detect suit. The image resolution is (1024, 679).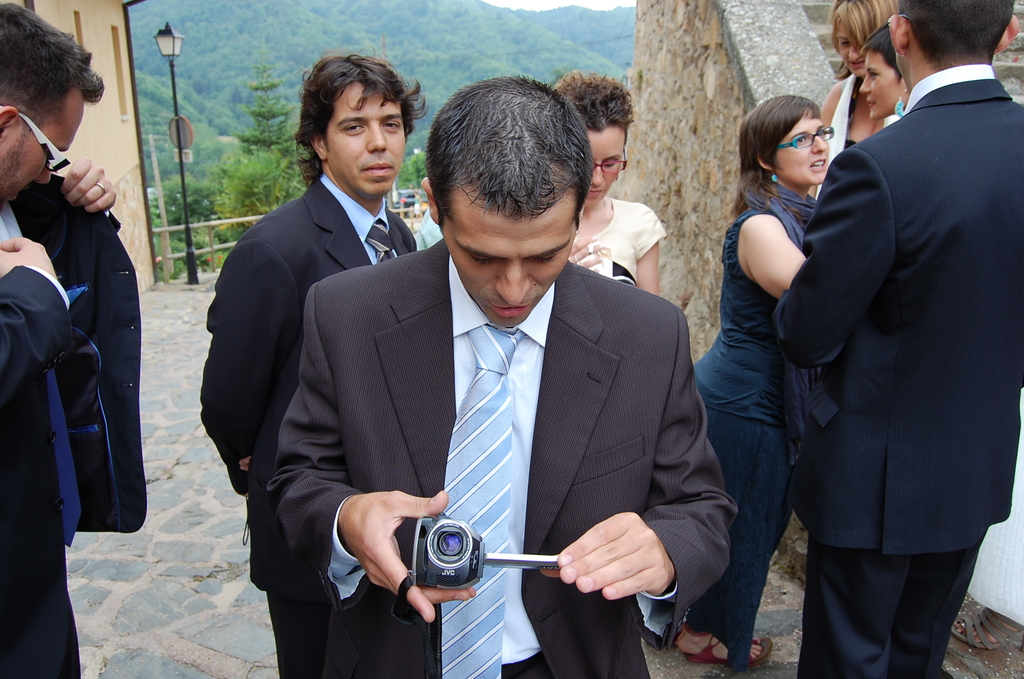
197:174:417:678.
